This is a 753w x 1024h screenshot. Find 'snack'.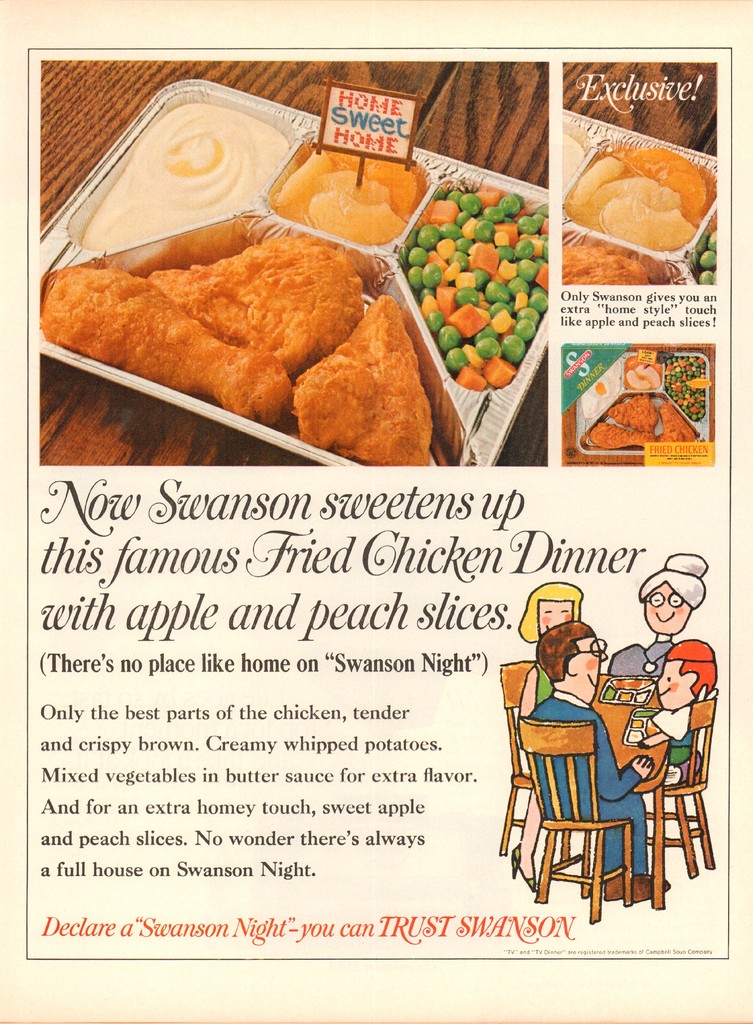
Bounding box: (left=656, top=404, right=696, bottom=441).
